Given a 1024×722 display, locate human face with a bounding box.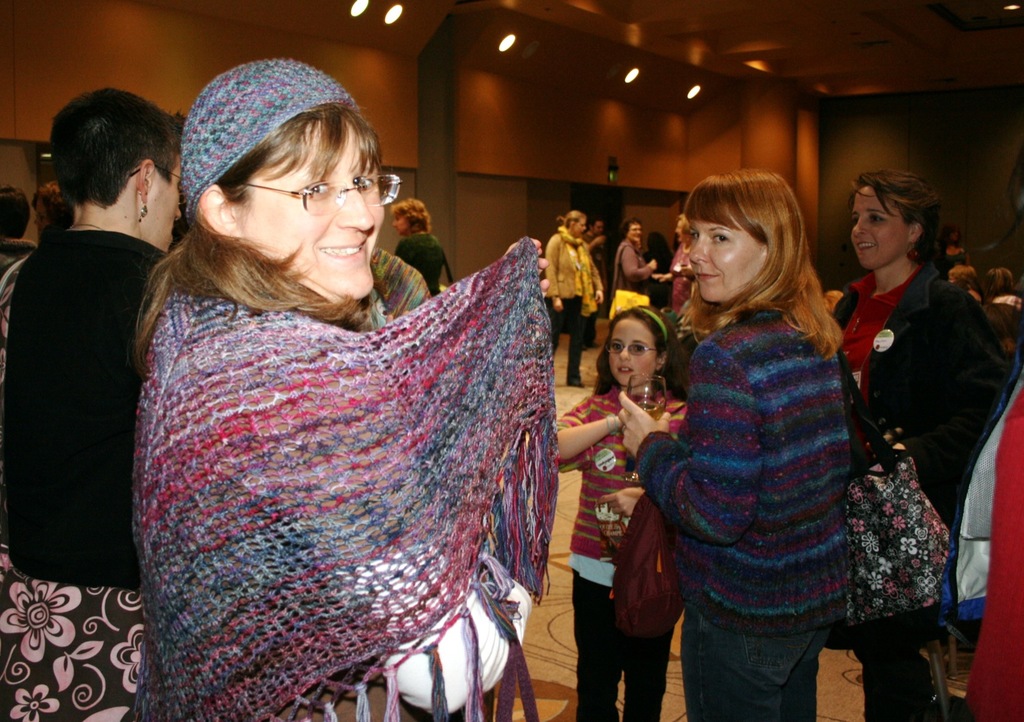
Located: [x1=684, y1=215, x2=769, y2=300].
